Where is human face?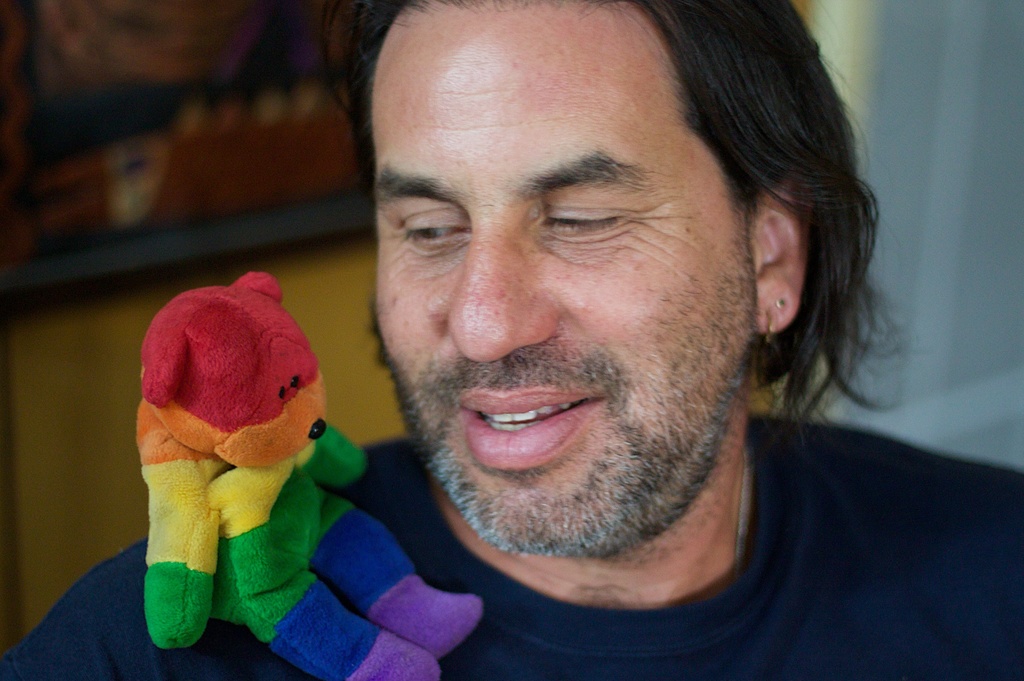
375, 0, 758, 561.
